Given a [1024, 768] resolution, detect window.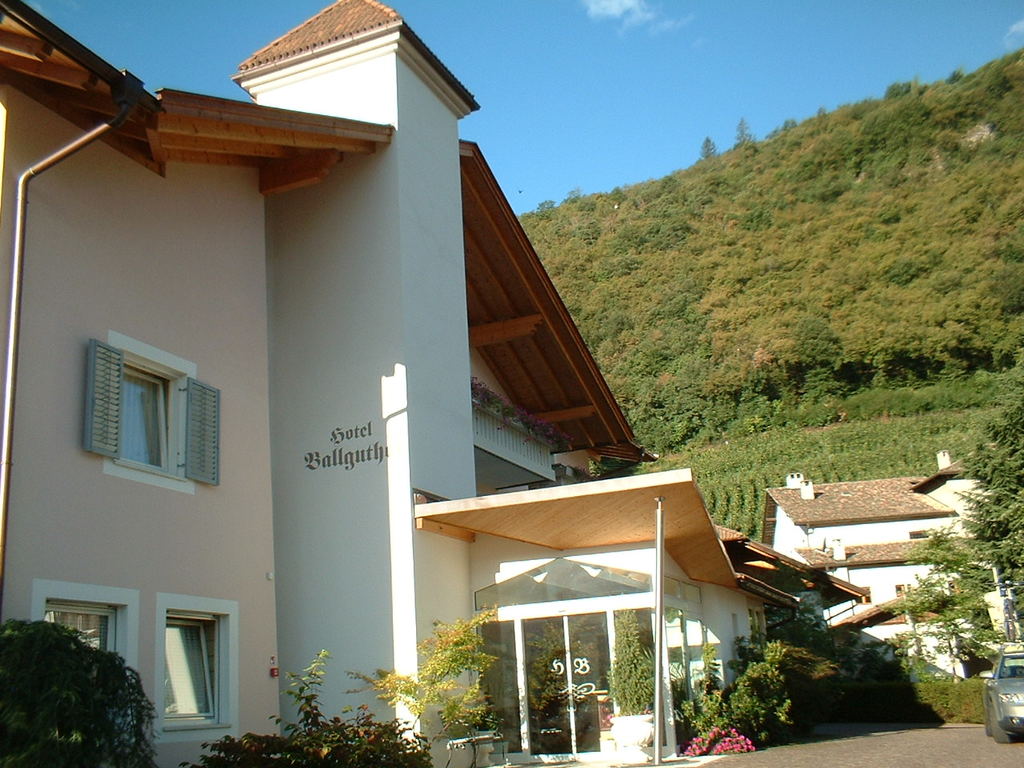
(79, 336, 207, 493).
